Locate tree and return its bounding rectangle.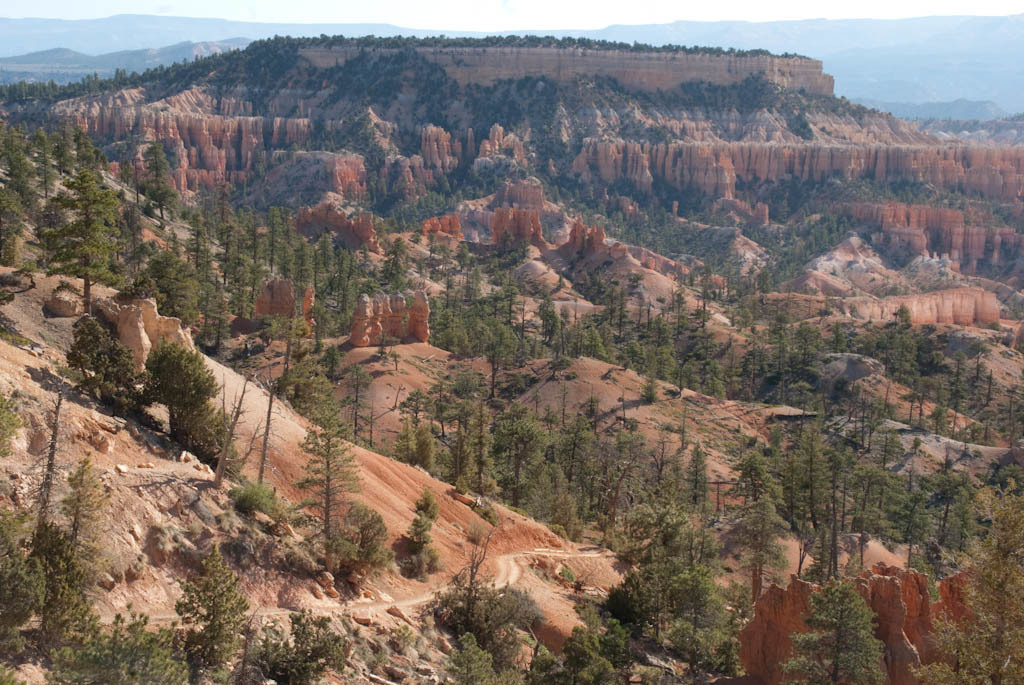
crop(253, 198, 278, 264).
